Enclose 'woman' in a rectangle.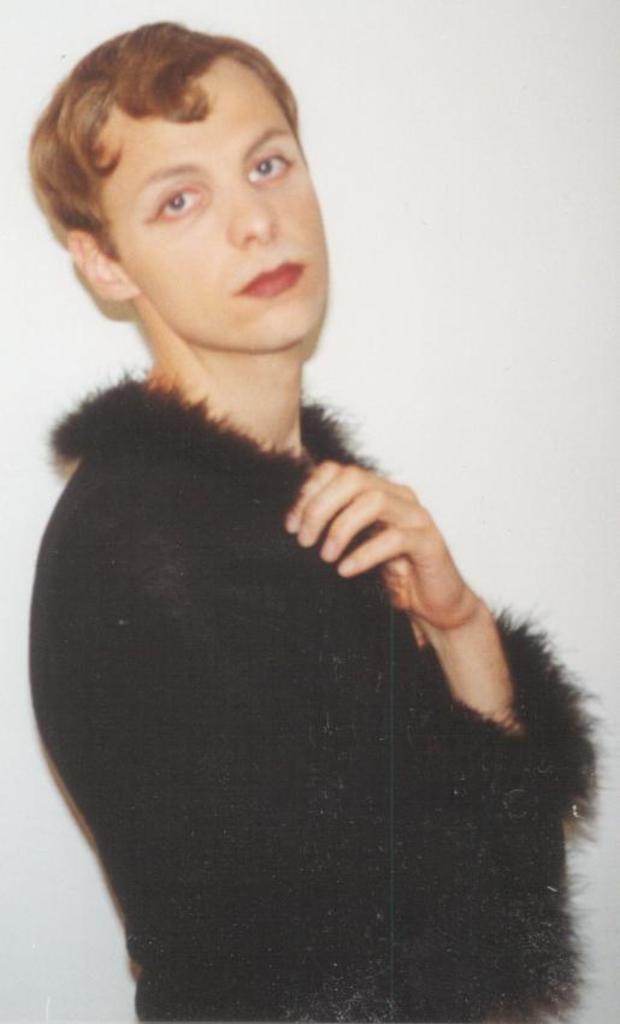
detection(29, 24, 601, 1023).
